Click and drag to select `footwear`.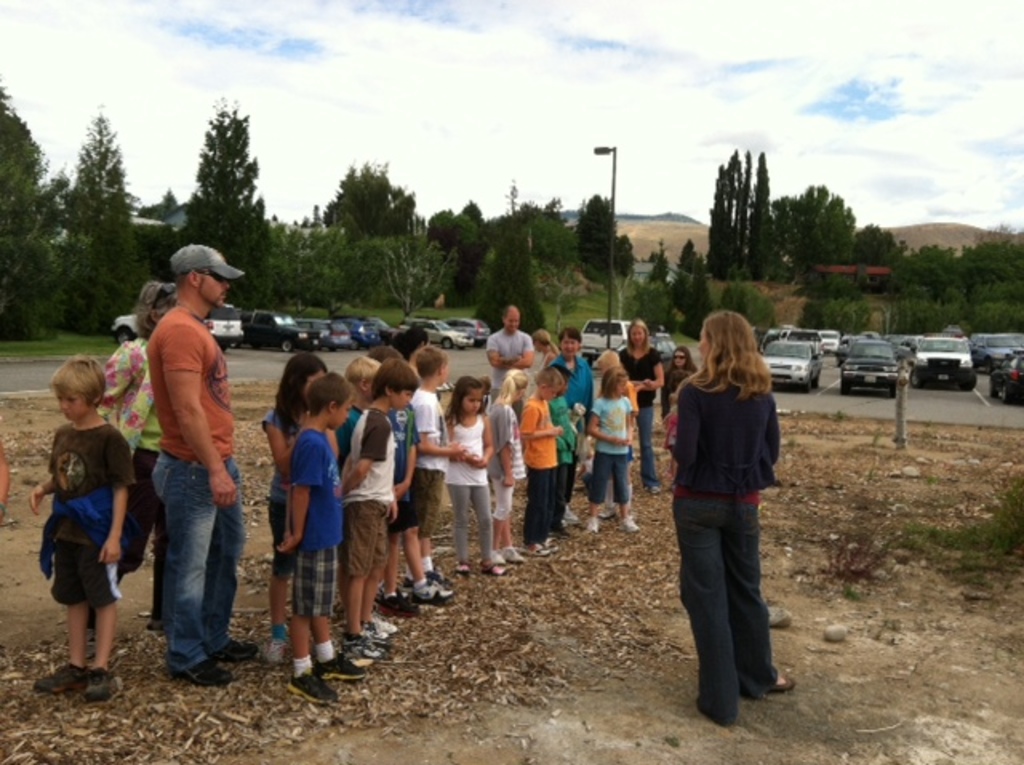
Selection: {"x1": 579, "y1": 515, "x2": 606, "y2": 528}.
